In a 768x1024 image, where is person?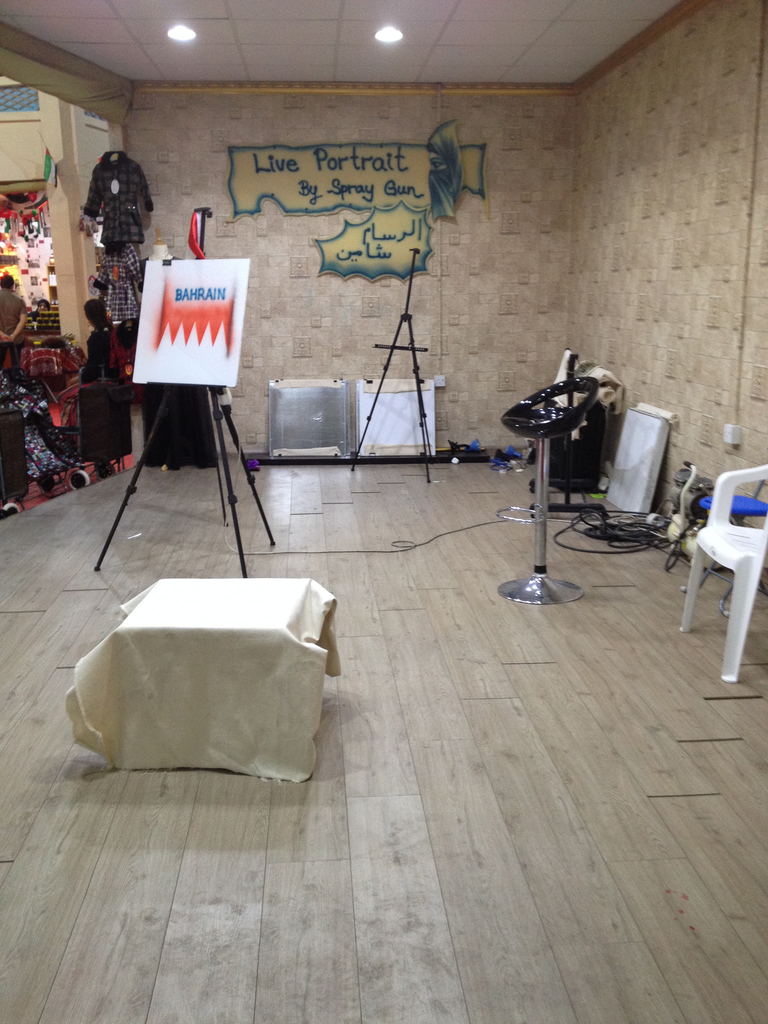
[74, 301, 138, 406].
